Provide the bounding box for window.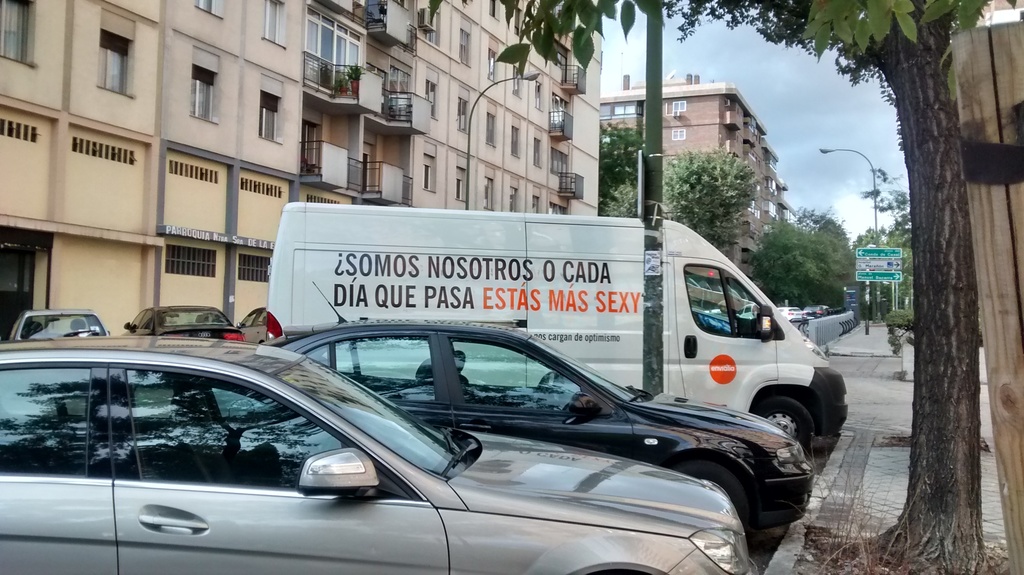
region(260, 0, 287, 47).
